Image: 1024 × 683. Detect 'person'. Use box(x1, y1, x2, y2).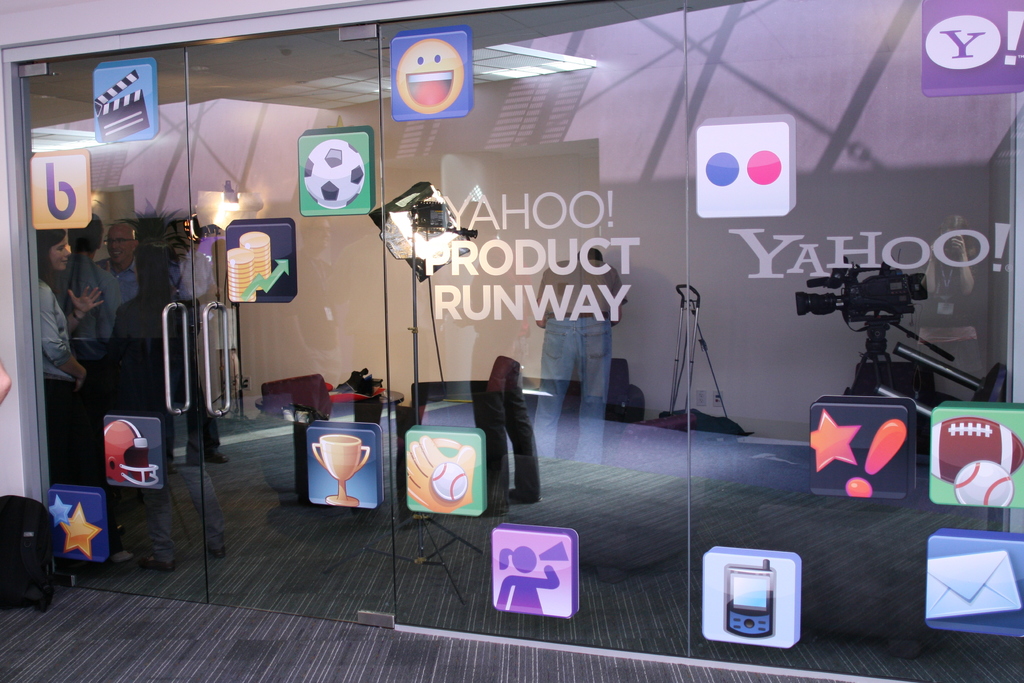
box(530, 245, 631, 469).
